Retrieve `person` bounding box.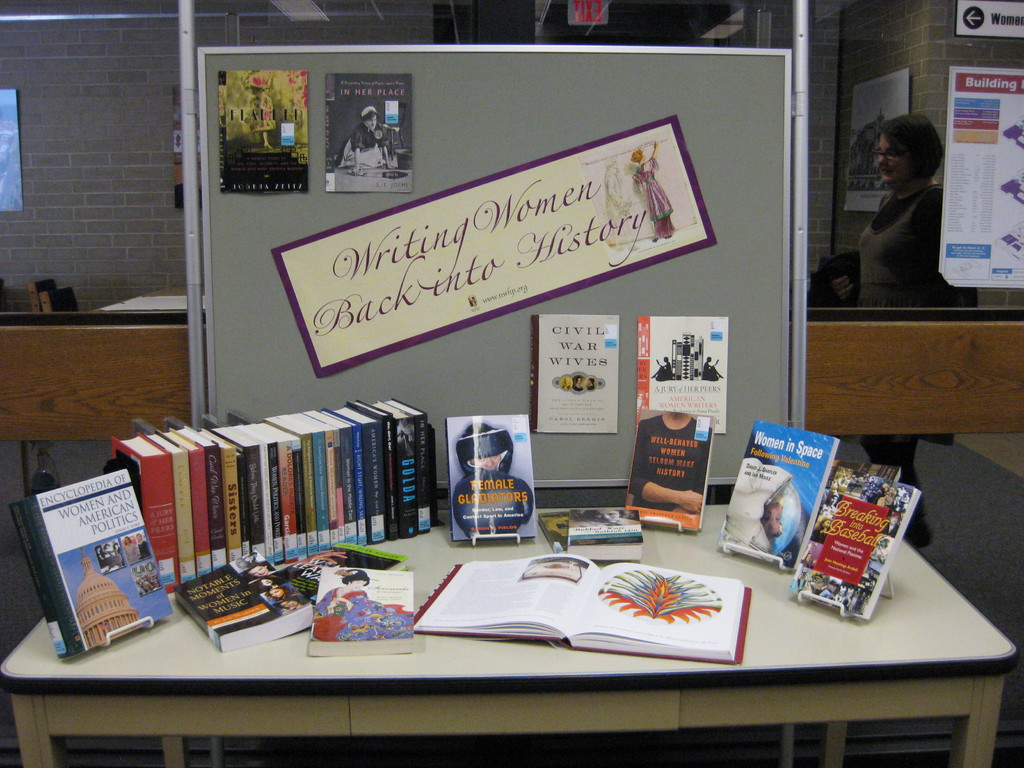
Bounding box: bbox=(587, 509, 636, 526).
